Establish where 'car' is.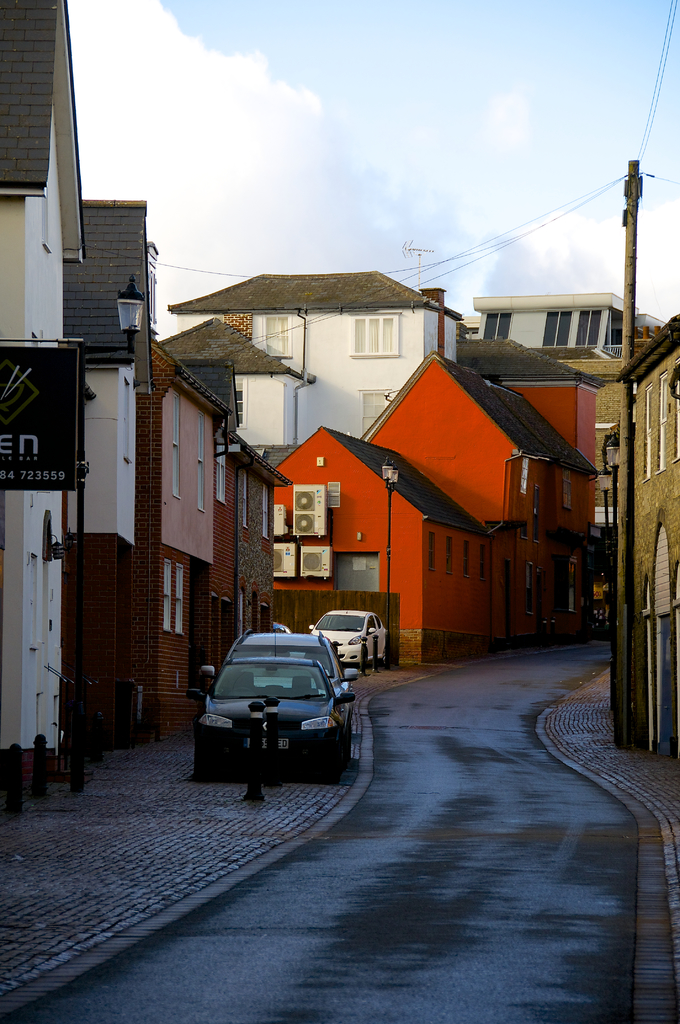
Established at bbox(311, 600, 393, 666).
